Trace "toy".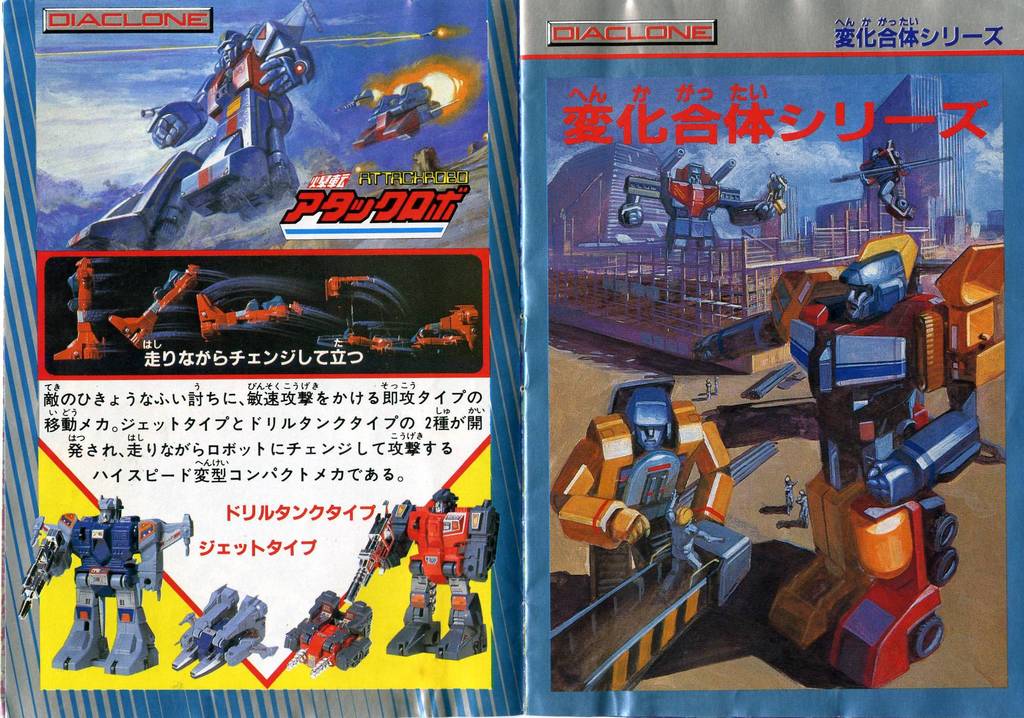
Traced to 52, 256, 108, 362.
